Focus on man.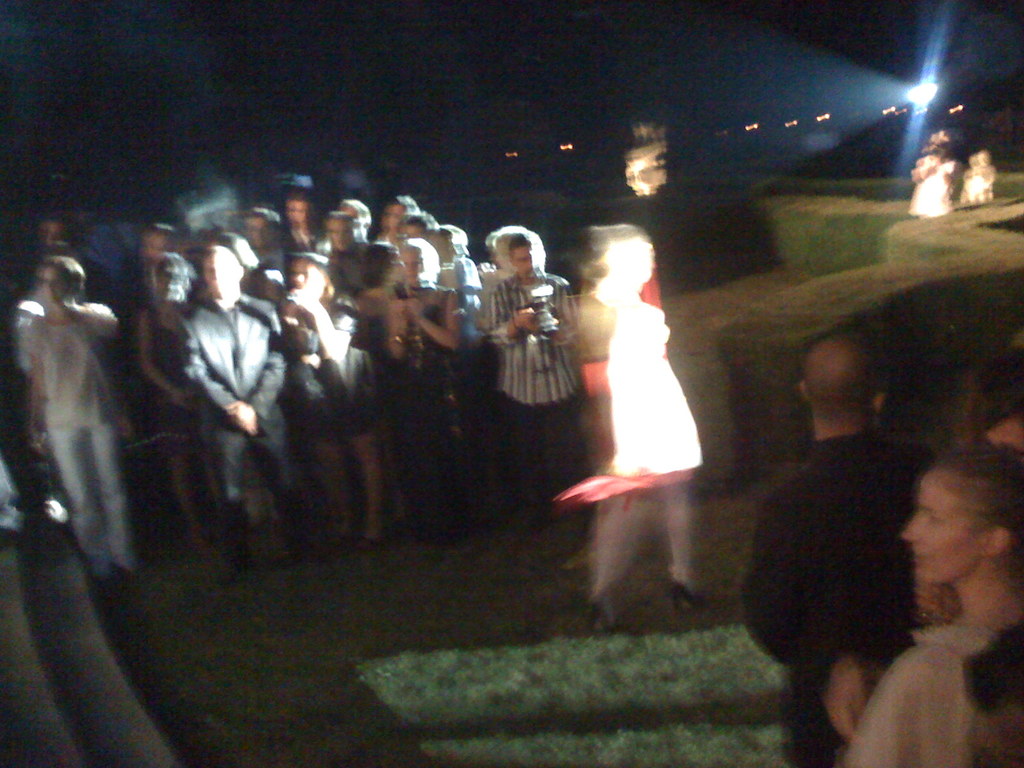
Focused at {"x1": 483, "y1": 232, "x2": 579, "y2": 513}.
